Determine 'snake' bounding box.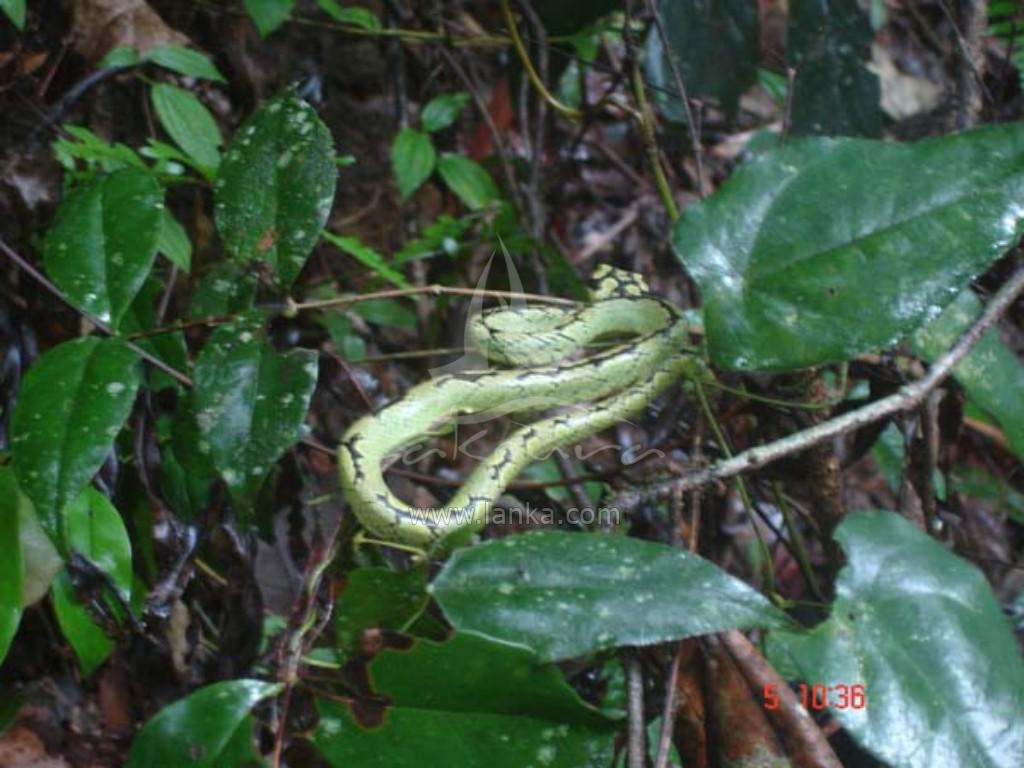
Determined: <region>333, 268, 703, 551</region>.
